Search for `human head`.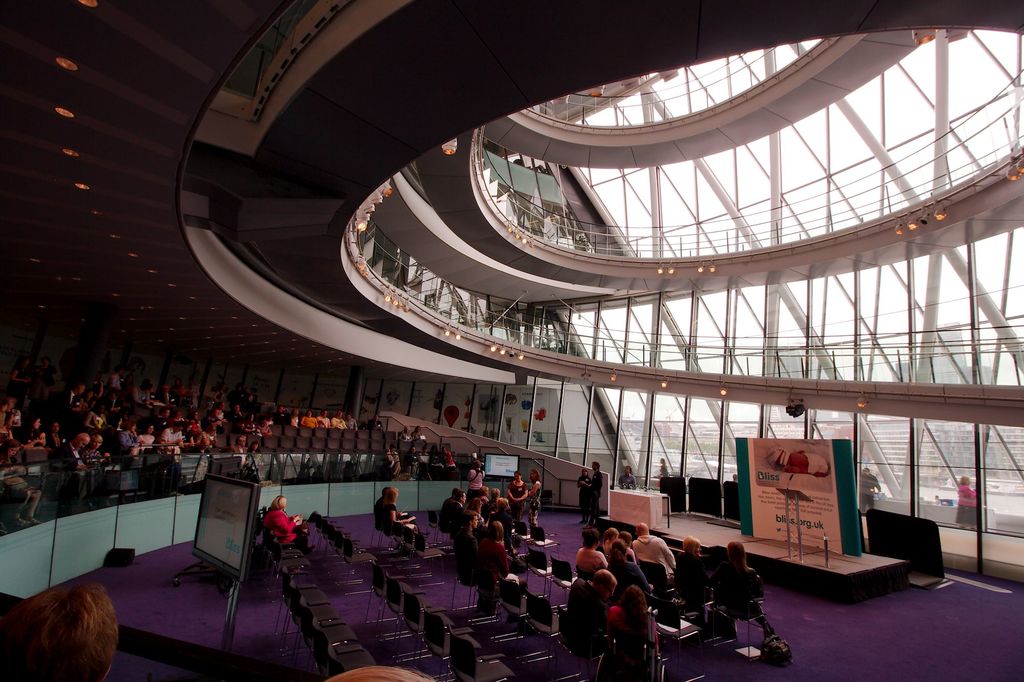
Found at [957, 474, 968, 486].
